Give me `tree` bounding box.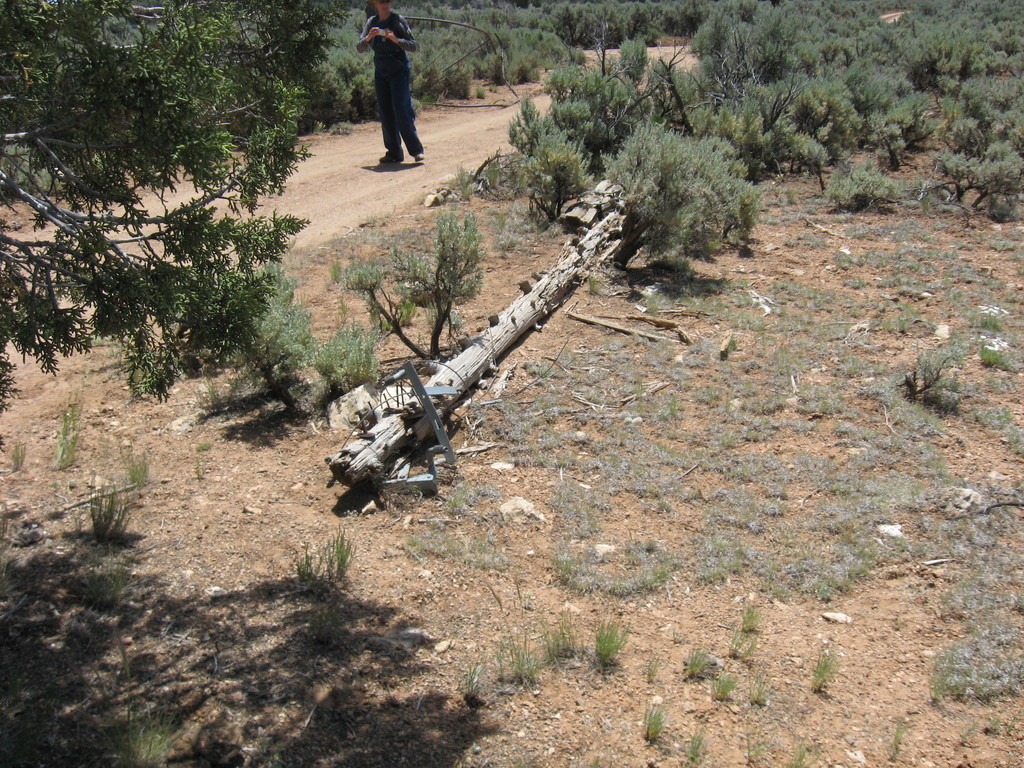
39 72 333 437.
